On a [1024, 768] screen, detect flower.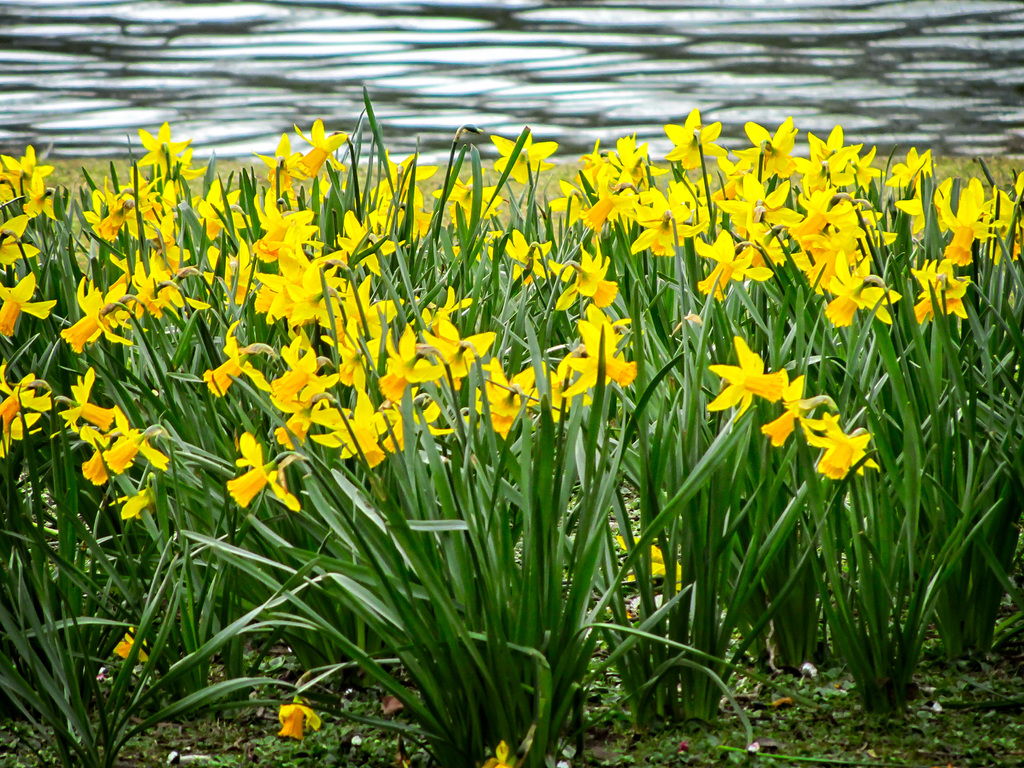
112 627 147 666.
